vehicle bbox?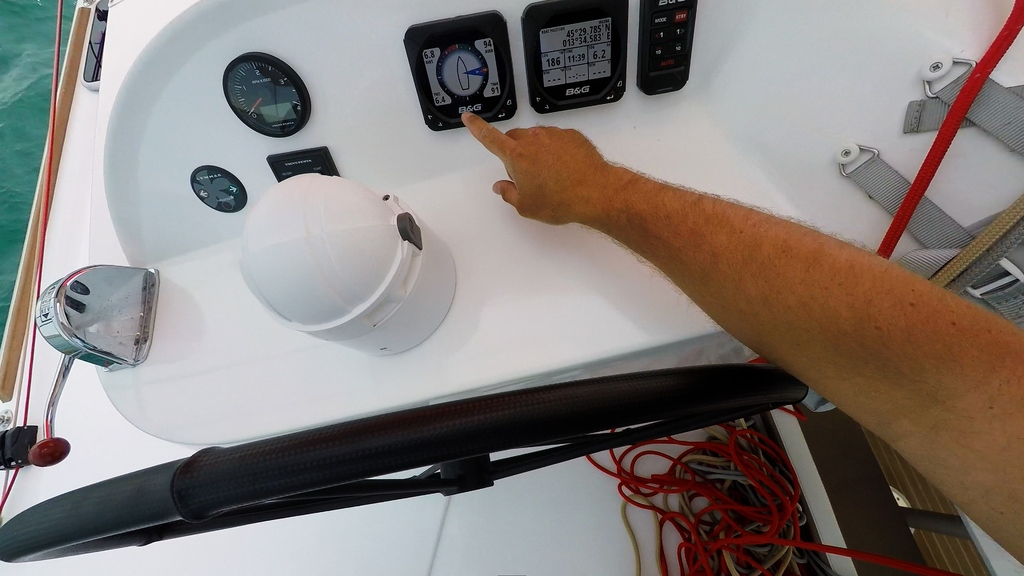
[0,0,1023,575]
